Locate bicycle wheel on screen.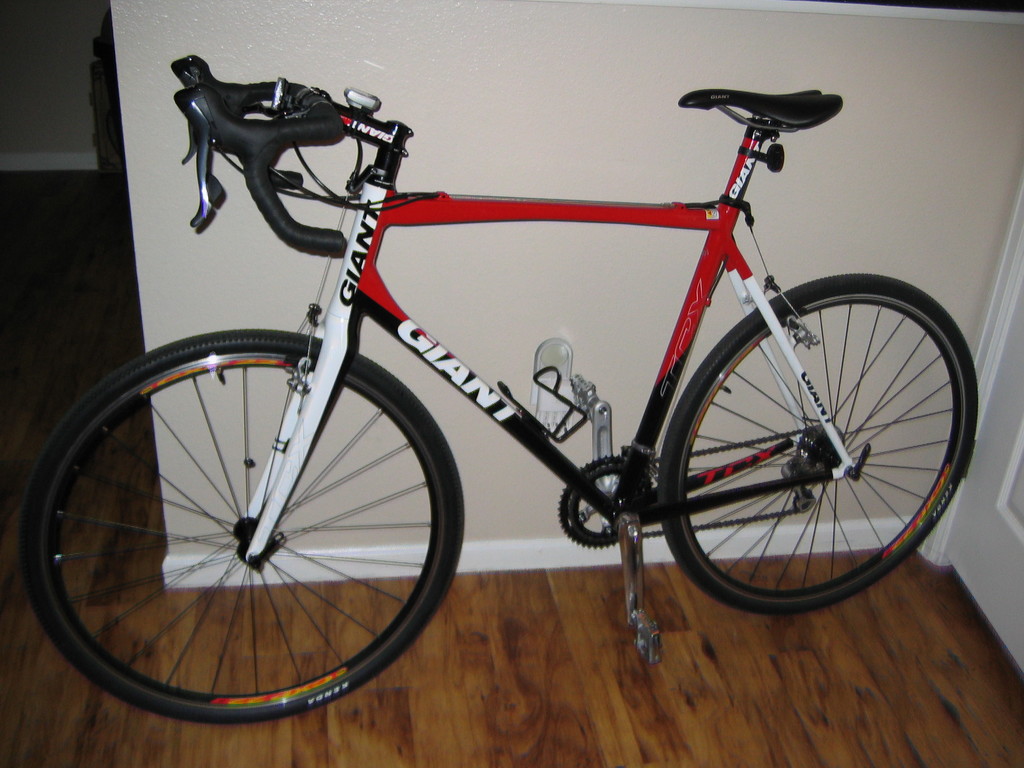
On screen at l=28, t=328, r=470, b=739.
